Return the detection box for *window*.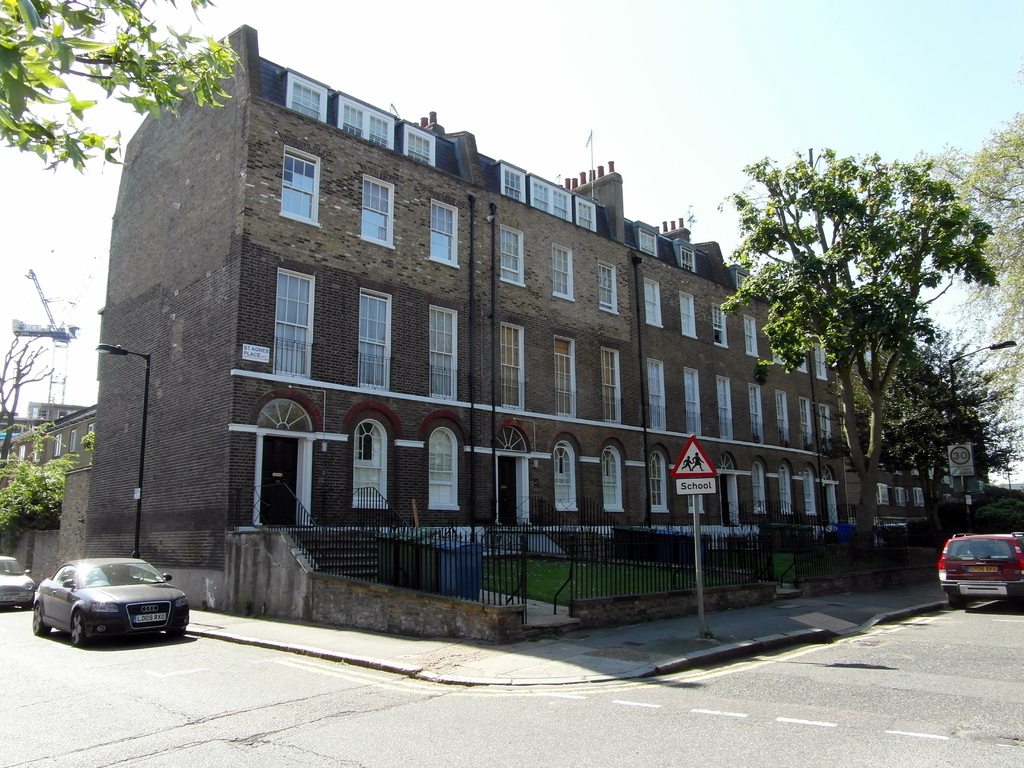
600, 352, 620, 424.
